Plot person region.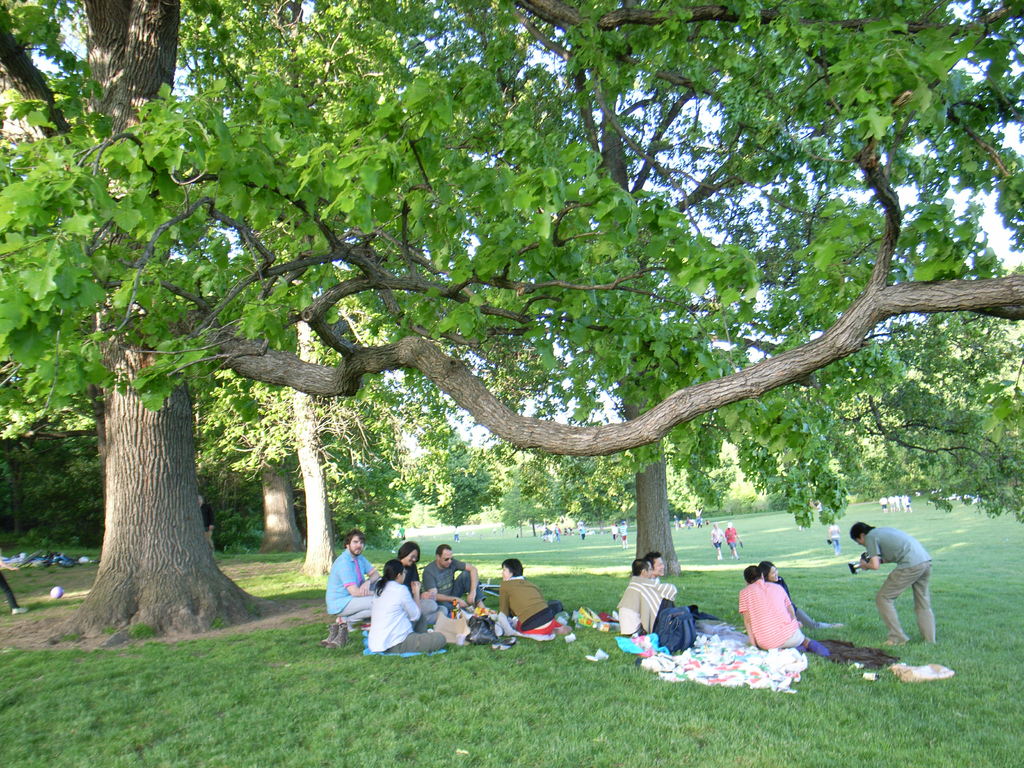
Plotted at pyautogui.locateOnScreen(759, 563, 849, 626).
